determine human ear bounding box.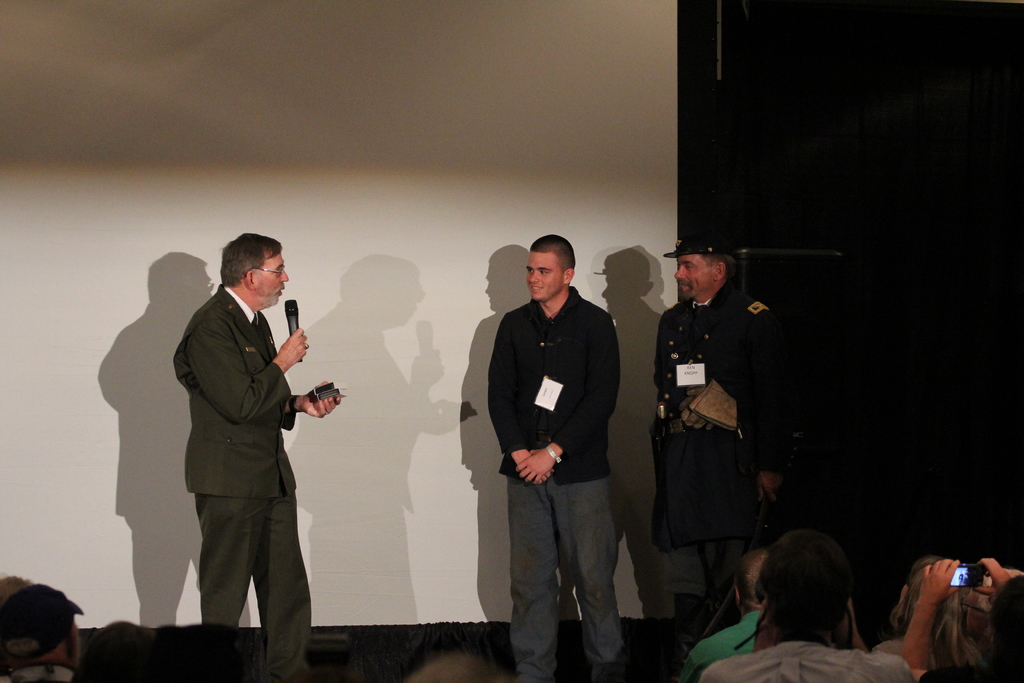
Determined: (247, 272, 259, 288).
